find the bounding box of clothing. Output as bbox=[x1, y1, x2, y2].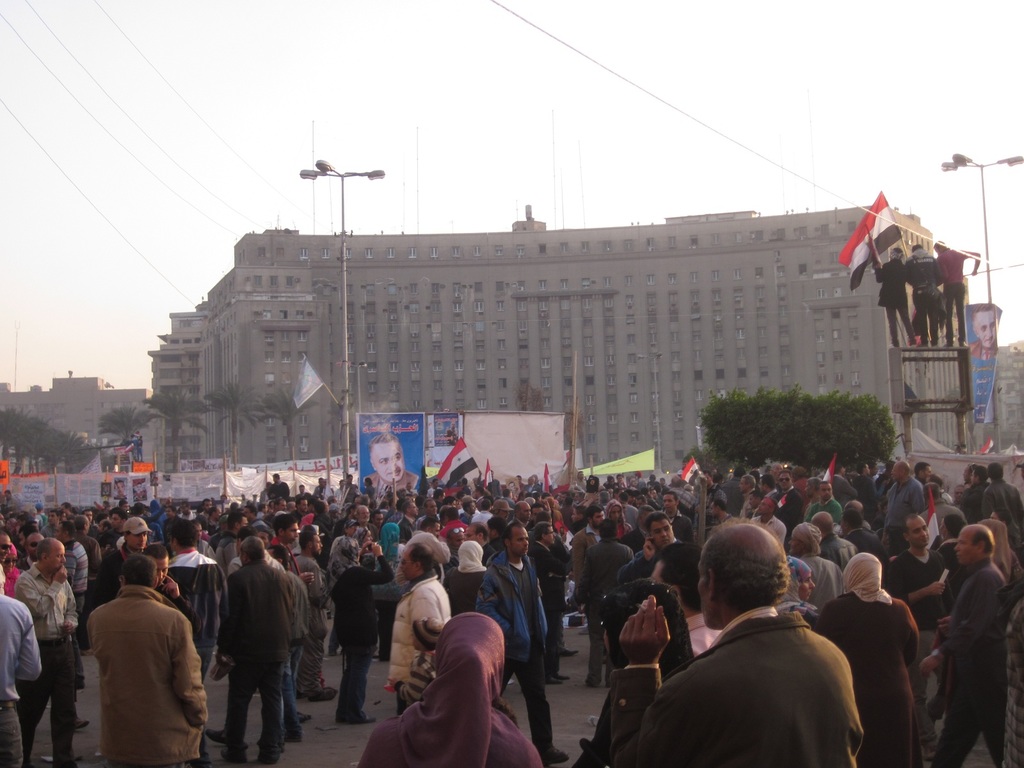
bbox=[931, 556, 1006, 767].
